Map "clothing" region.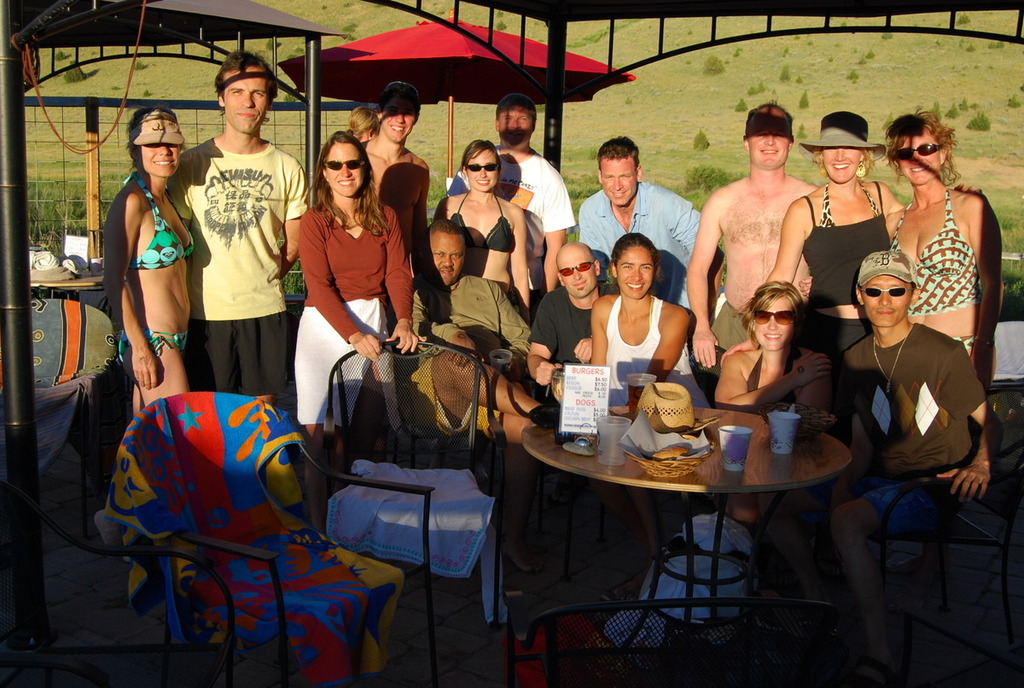
Mapped to bbox=(178, 106, 284, 380).
